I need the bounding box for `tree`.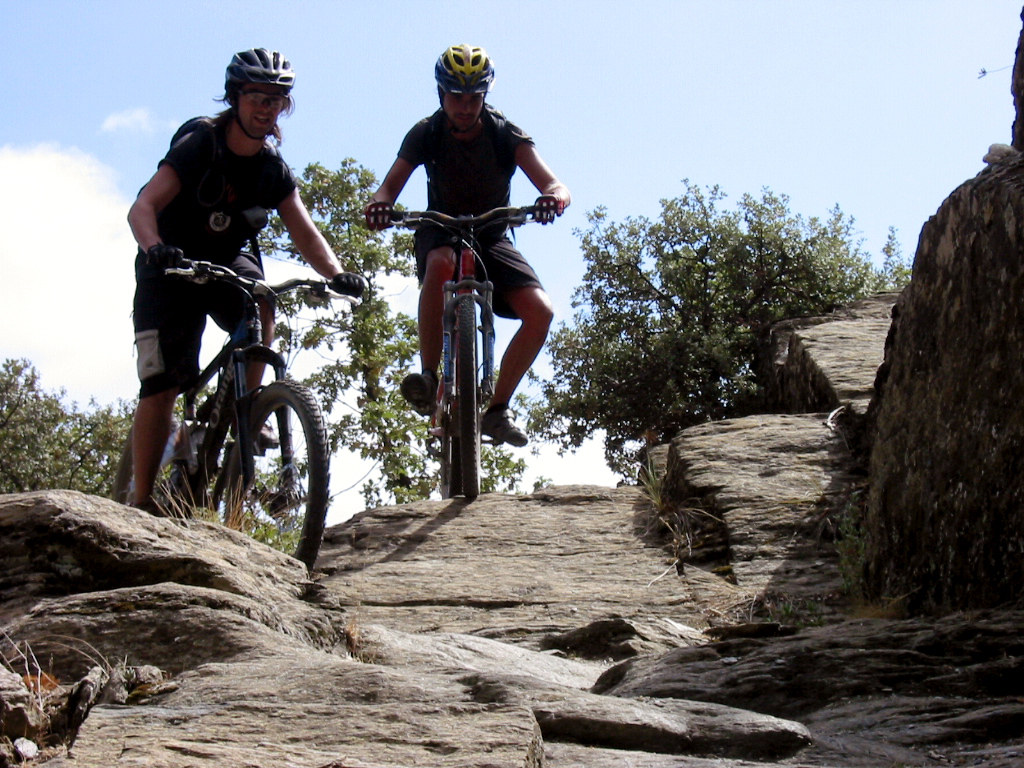
Here it is: region(266, 146, 530, 509).
